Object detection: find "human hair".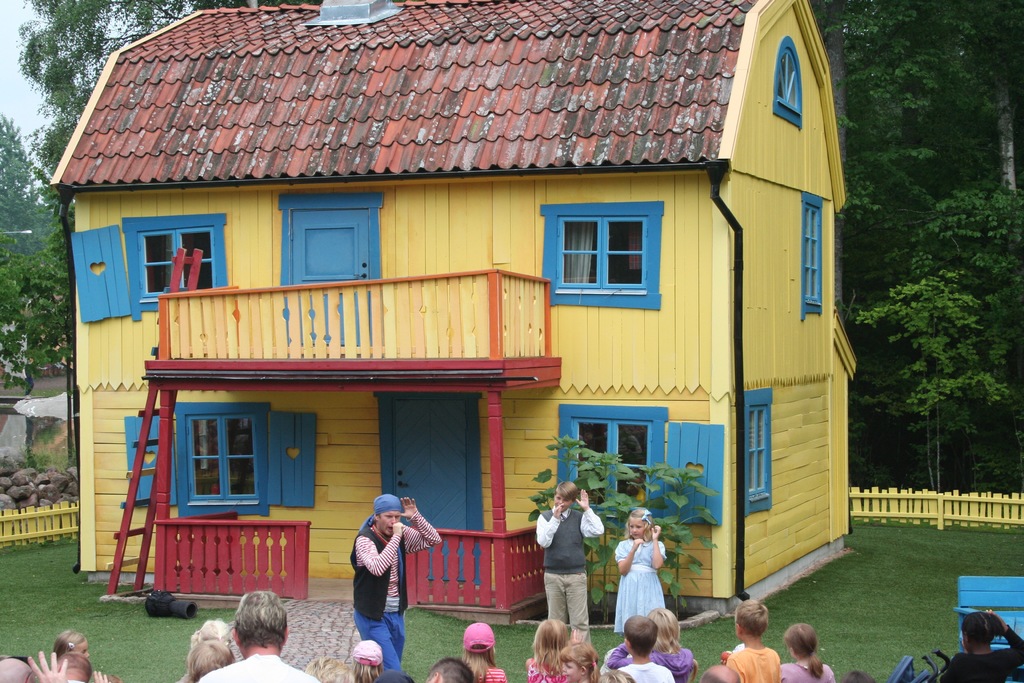
Rect(552, 477, 578, 498).
